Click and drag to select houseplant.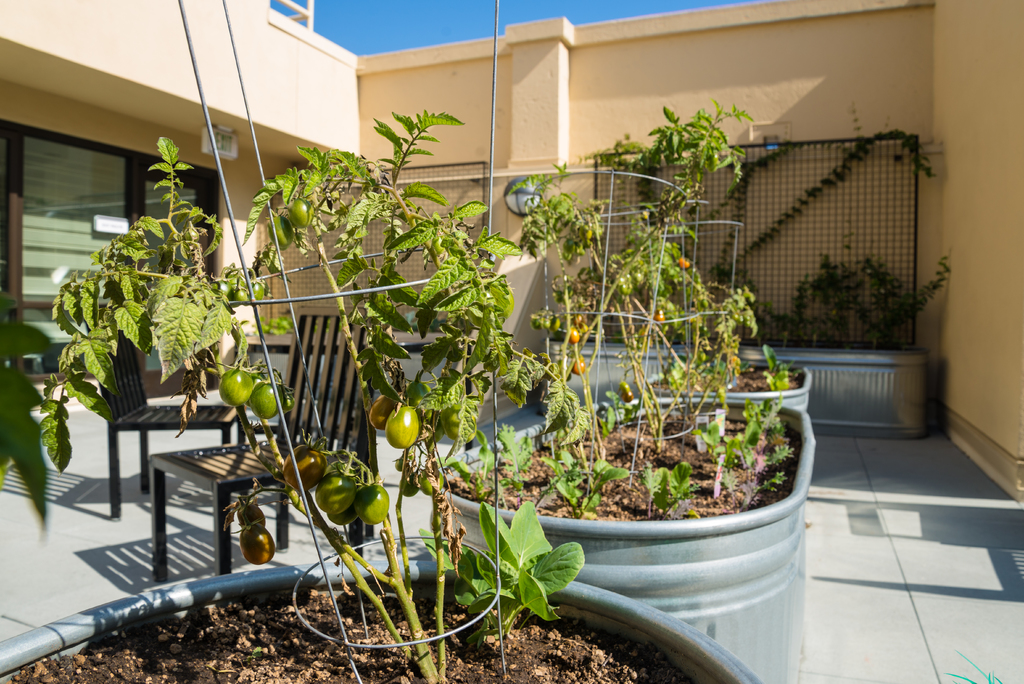
Selection: pyautogui.locateOnScreen(435, 160, 819, 683).
